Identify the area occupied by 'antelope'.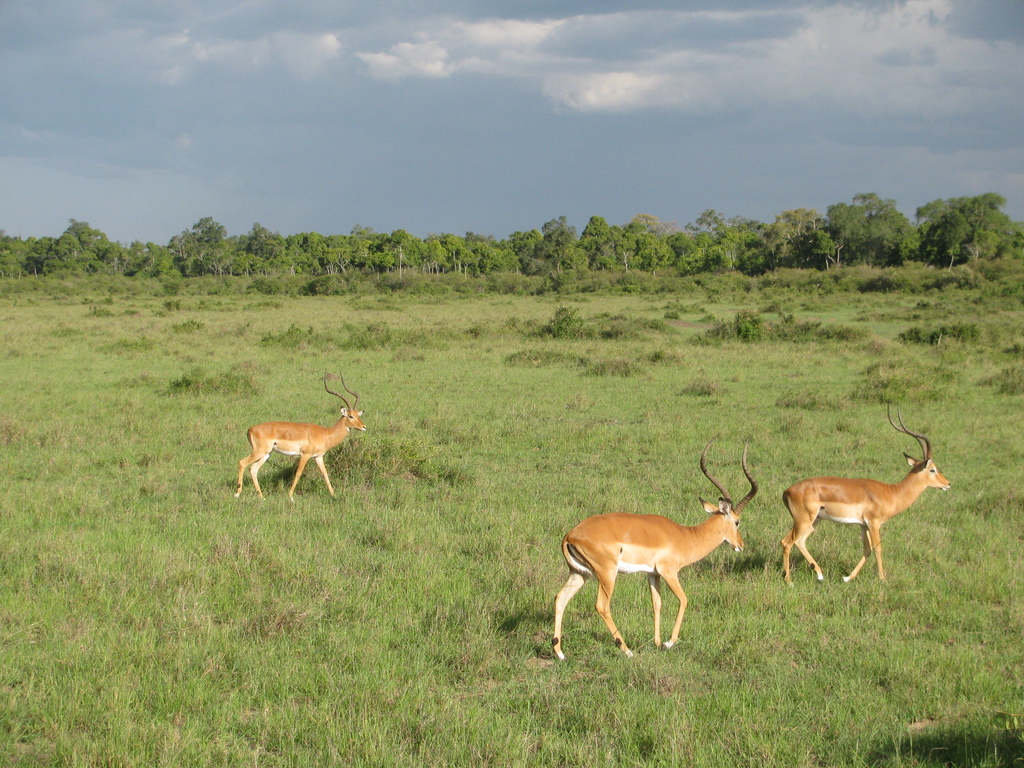
Area: [x1=786, y1=400, x2=951, y2=586].
